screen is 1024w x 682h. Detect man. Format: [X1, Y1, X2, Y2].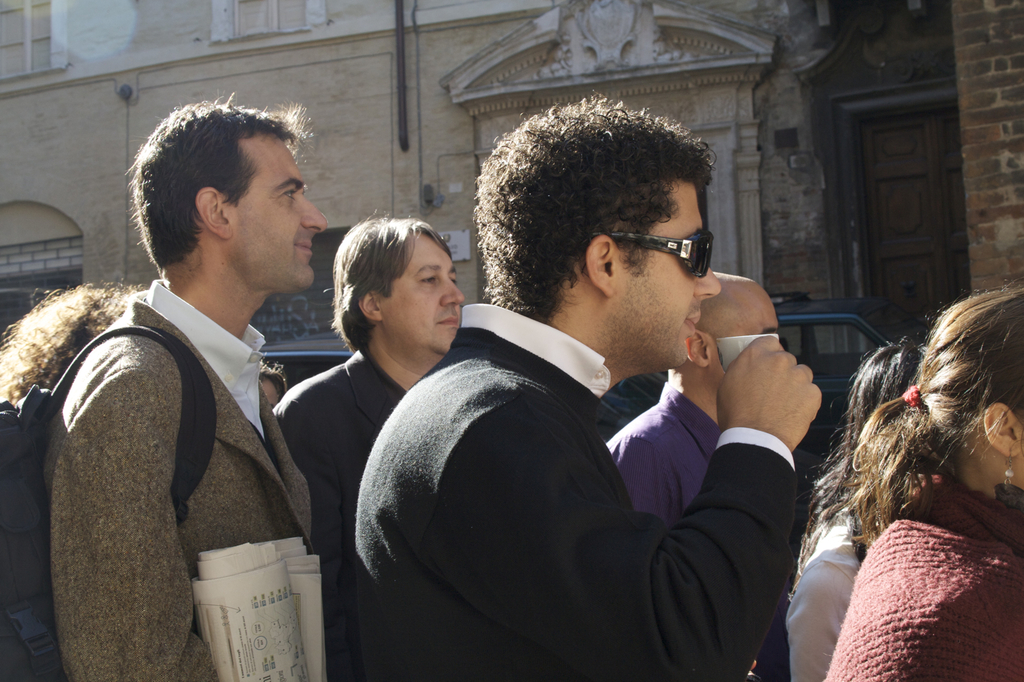
[609, 272, 796, 681].
